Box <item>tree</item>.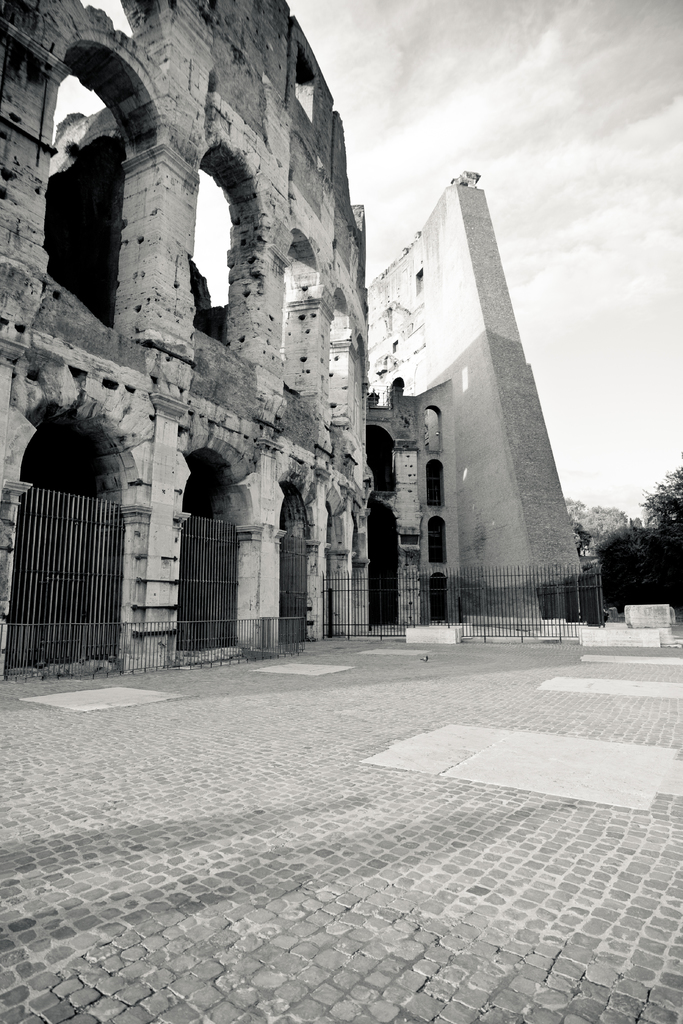
(x1=586, y1=454, x2=682, y2=618).
